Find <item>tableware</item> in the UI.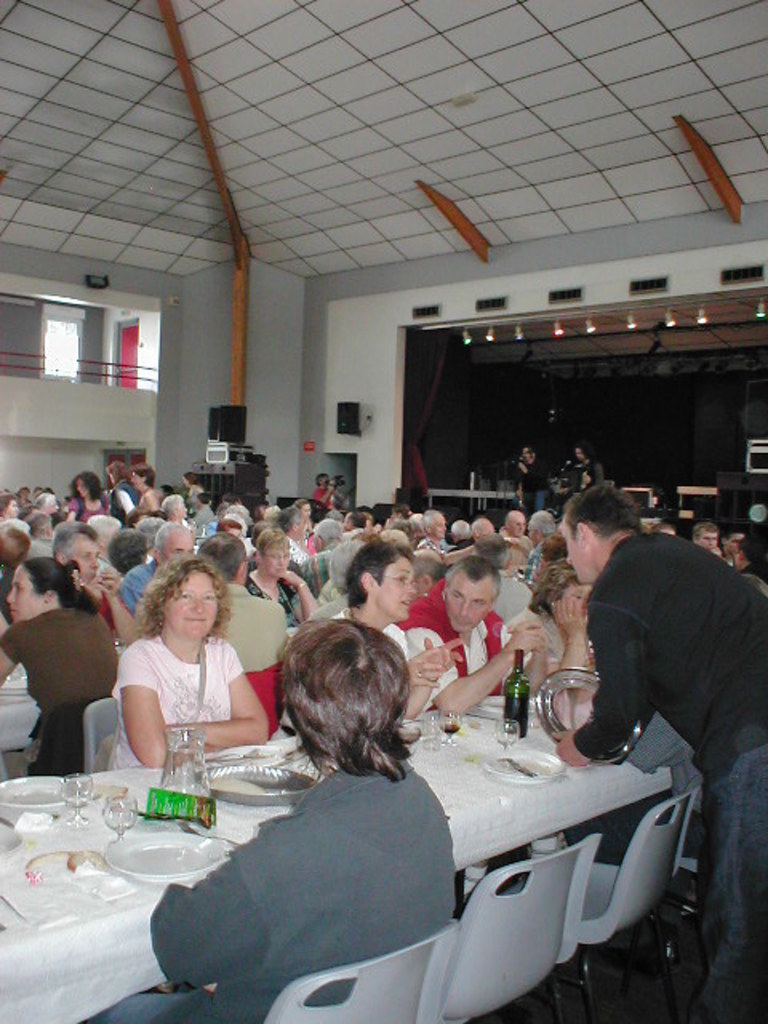
UI element at x1=438 y1=706 x2=464 y2=747.
